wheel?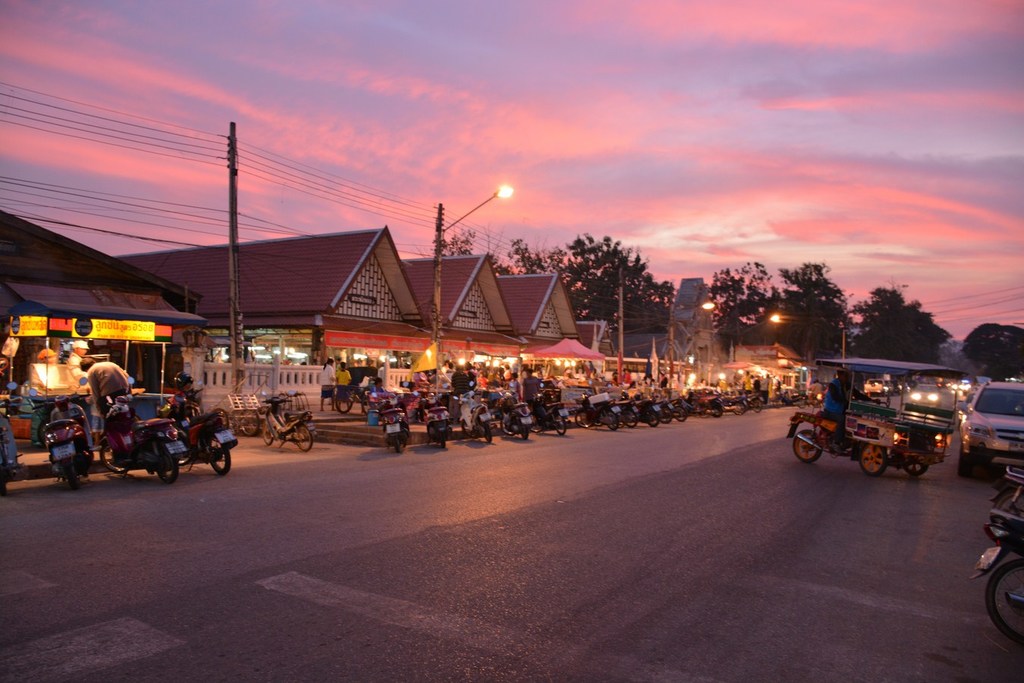
l=958, t=448, r=972, b=476
